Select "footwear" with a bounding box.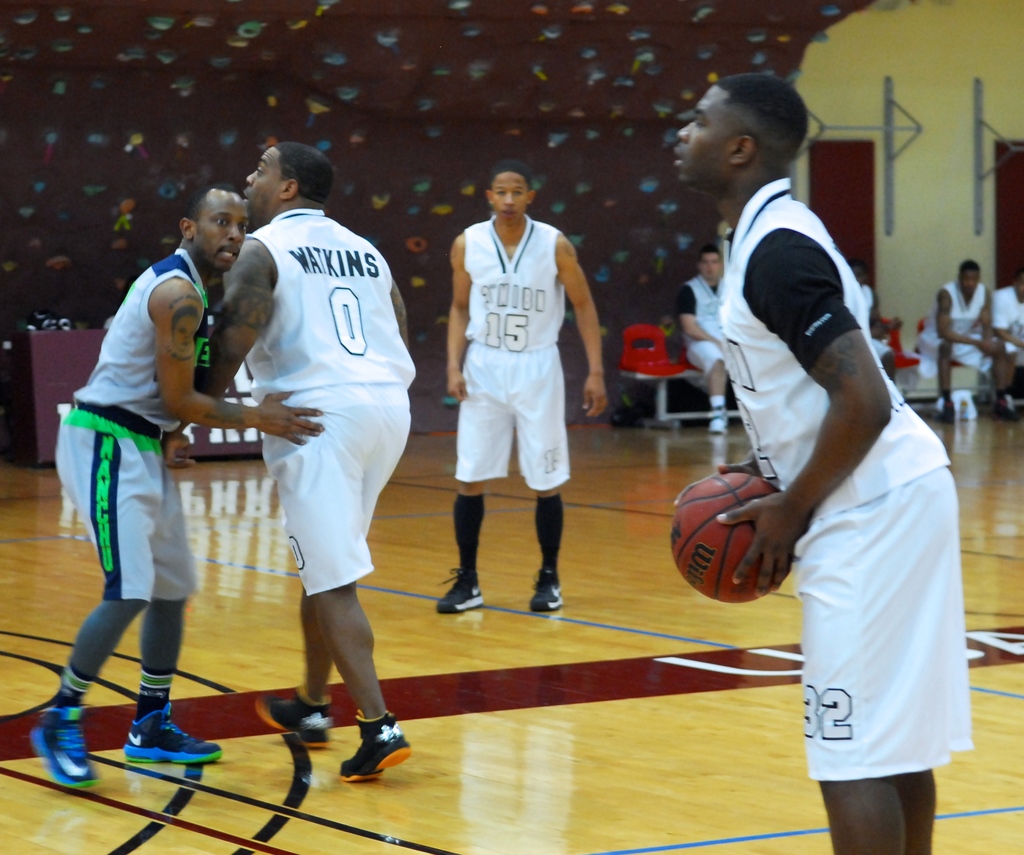
255 684 336 751.
